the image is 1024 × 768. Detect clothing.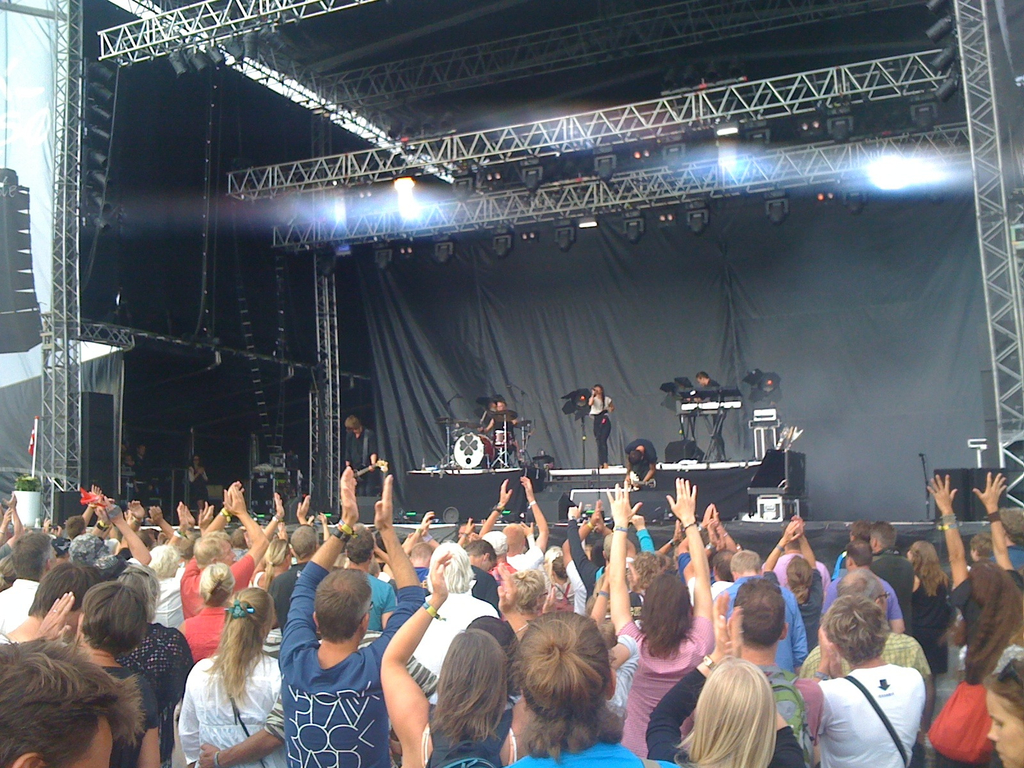
Detection: pyautogui.locateOnScreen(345, 424, 380, 499).
